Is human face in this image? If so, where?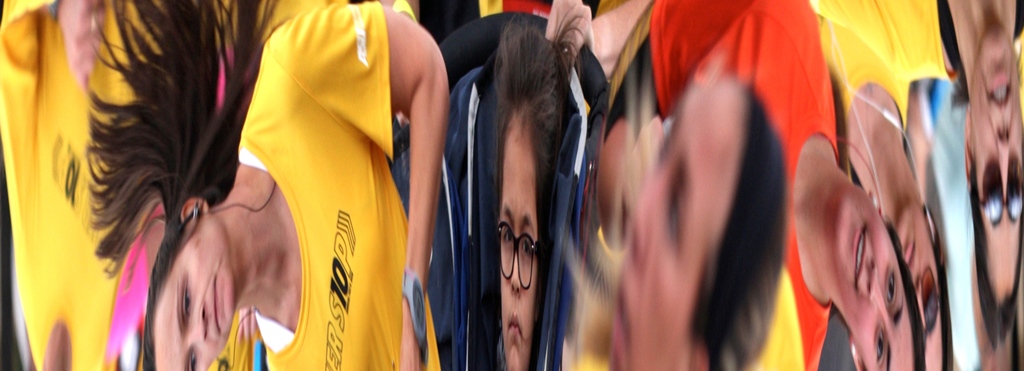
Yes, at {"x1": 971, "y1": 23, "x2": 1023, "y2": 298}.
